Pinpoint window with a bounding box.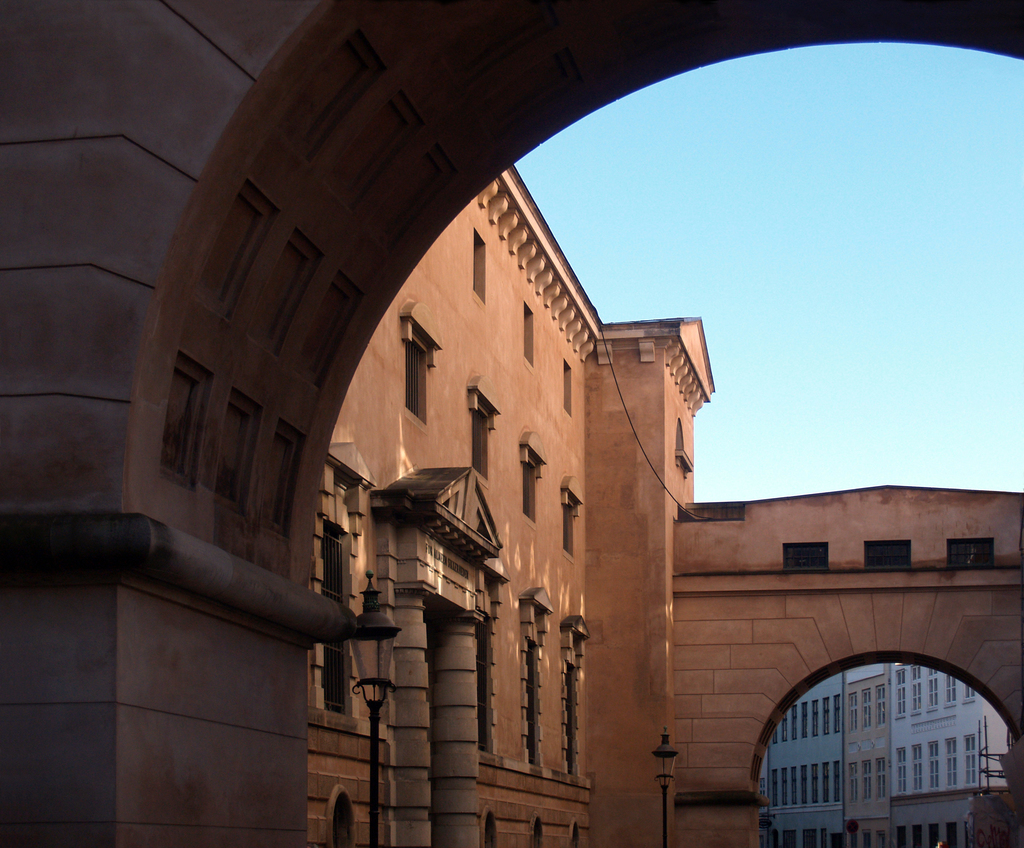
(517, 427, 552, 529).
